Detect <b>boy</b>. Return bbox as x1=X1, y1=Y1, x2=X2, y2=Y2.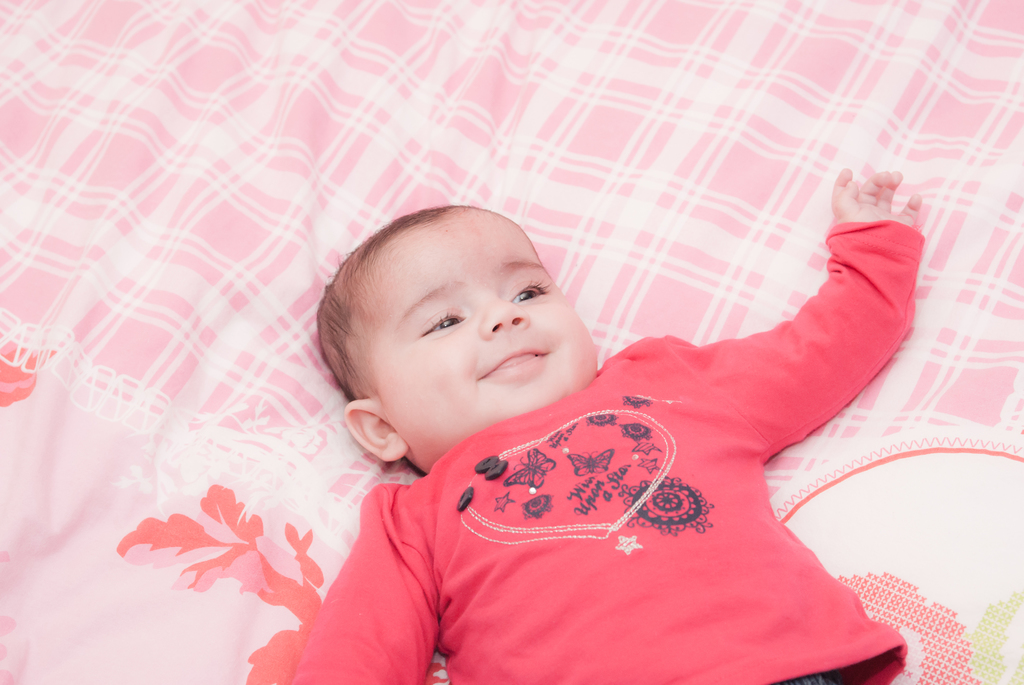
x1=242, y1=167, x2=925, y2=684.
